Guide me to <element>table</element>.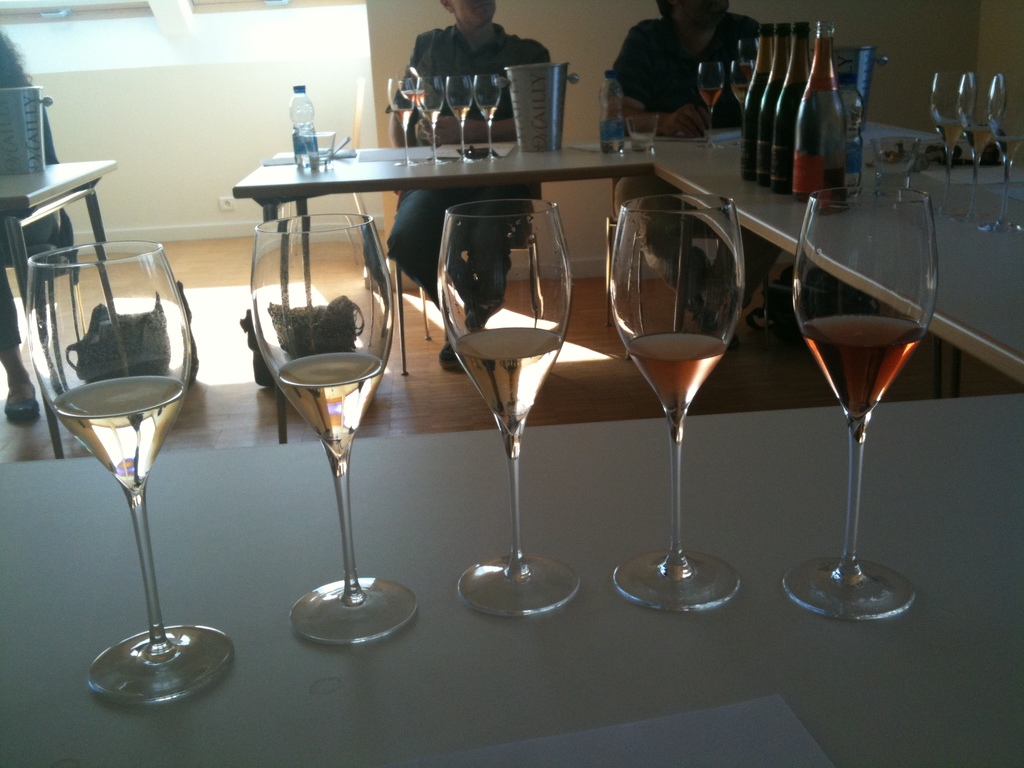
Guidance: {"x1": 239, "y1": 119, "x2": 1023, "y2": 438}.
